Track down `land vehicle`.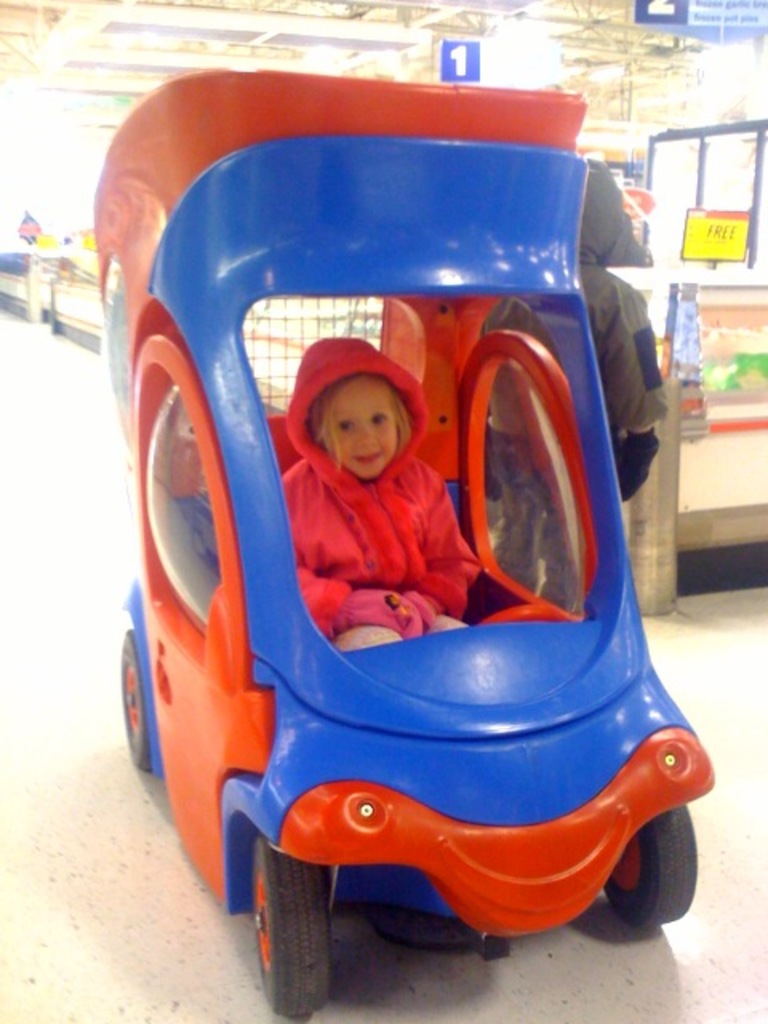
Tracked to 88/69/712/1022.
